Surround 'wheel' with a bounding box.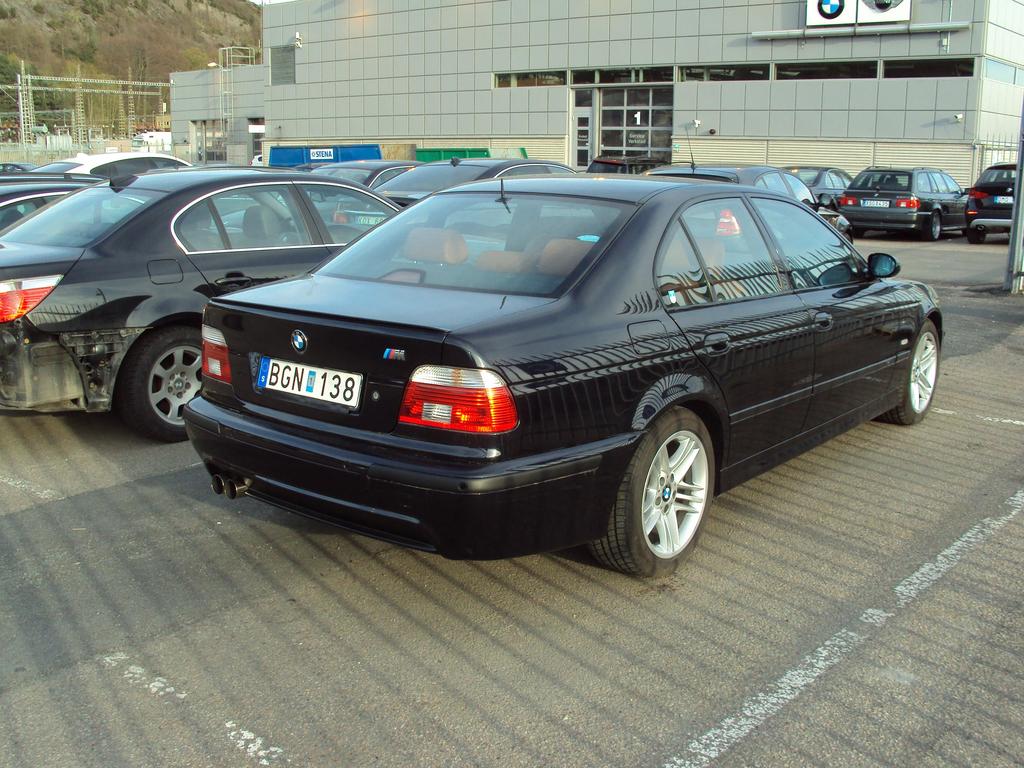
box=[621, 414, 719, 564].
